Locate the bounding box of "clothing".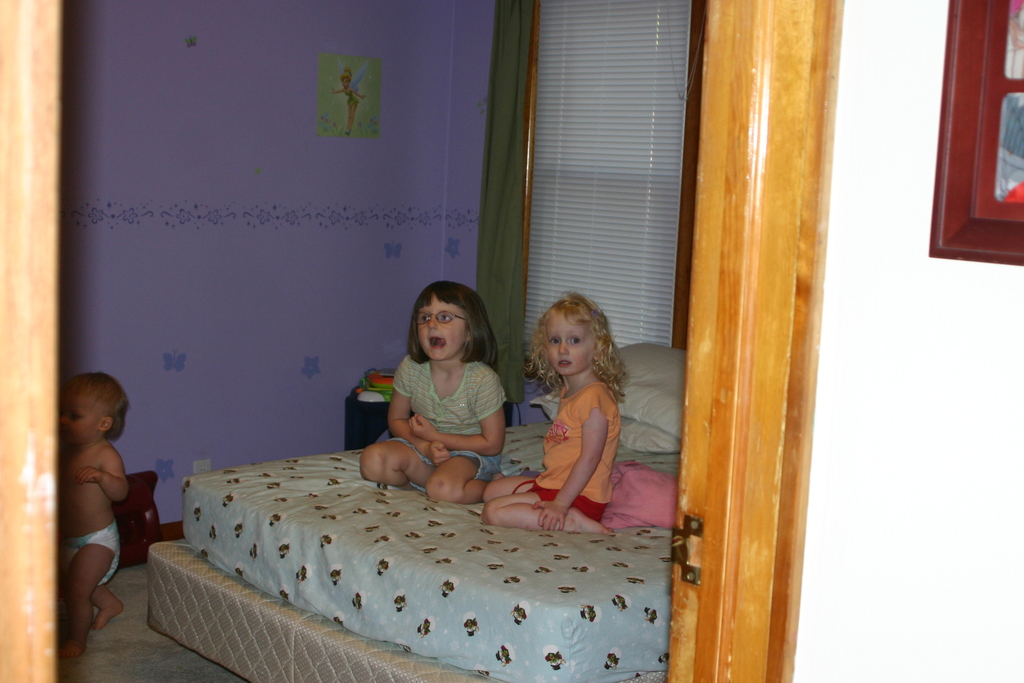
Bounding box: region(388, 346, 501, 491).
